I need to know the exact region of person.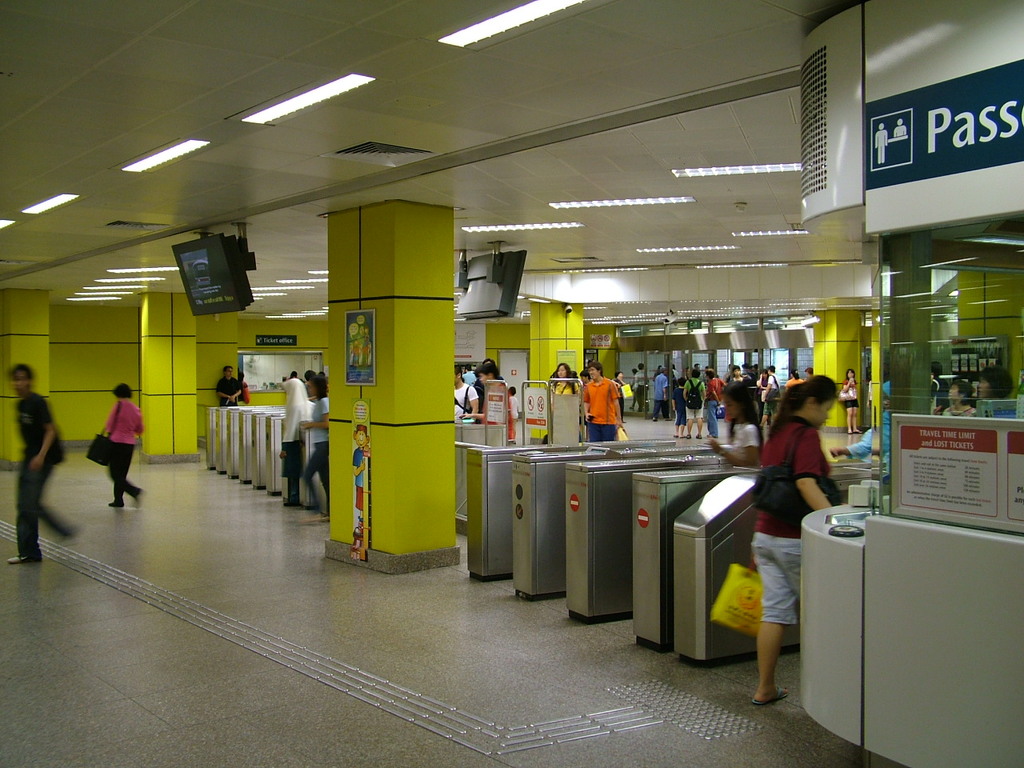
Region: [682, 369, 710, 442].
